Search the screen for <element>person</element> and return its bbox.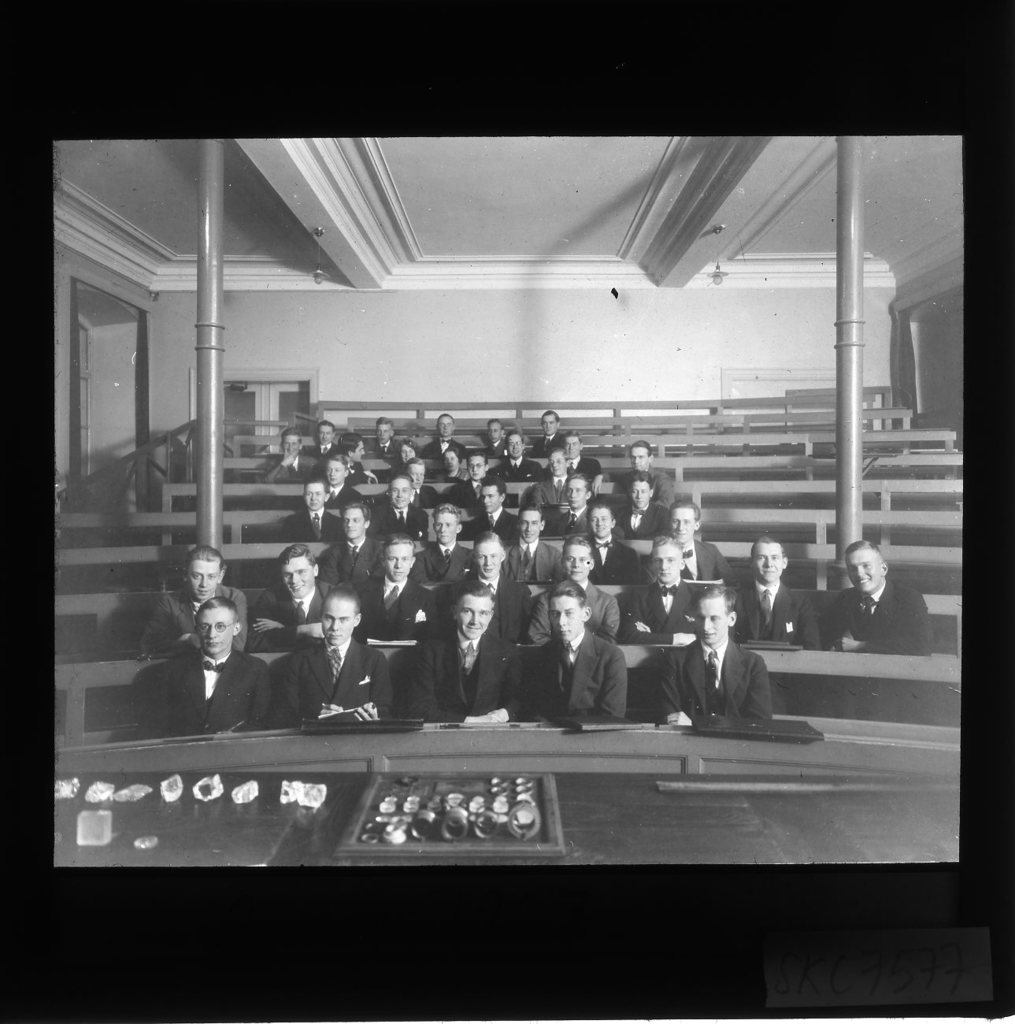
Found: x1=376, y1=474, x2=428, y2=532.
